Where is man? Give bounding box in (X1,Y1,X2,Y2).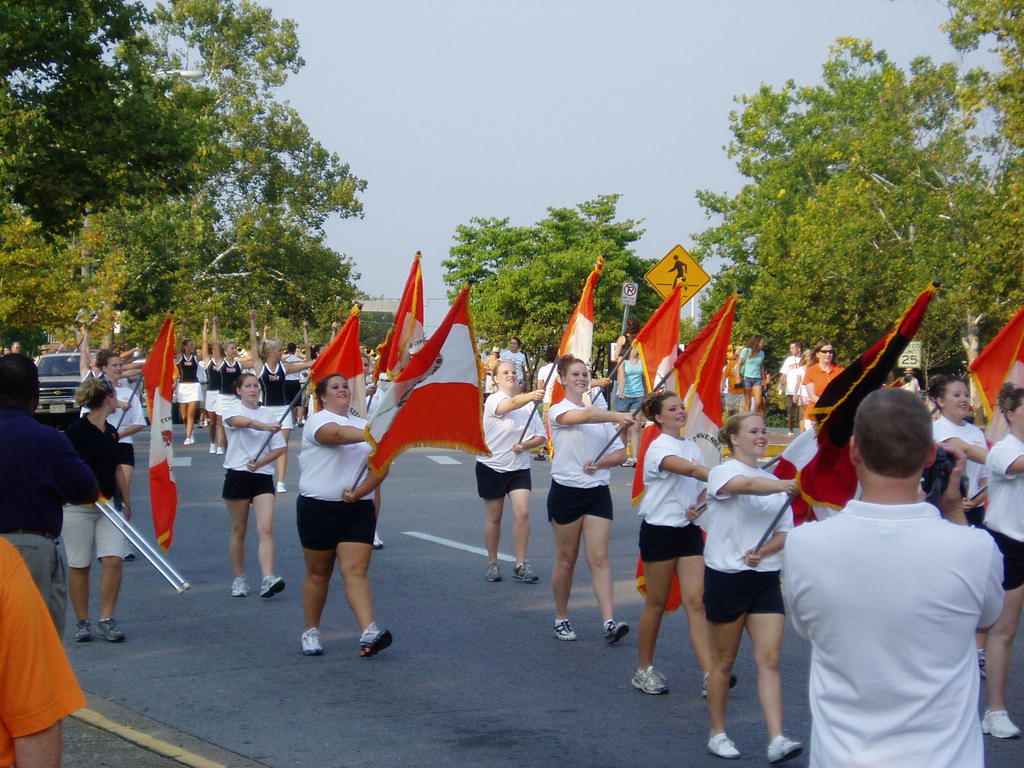
(766,354,1012,760).
